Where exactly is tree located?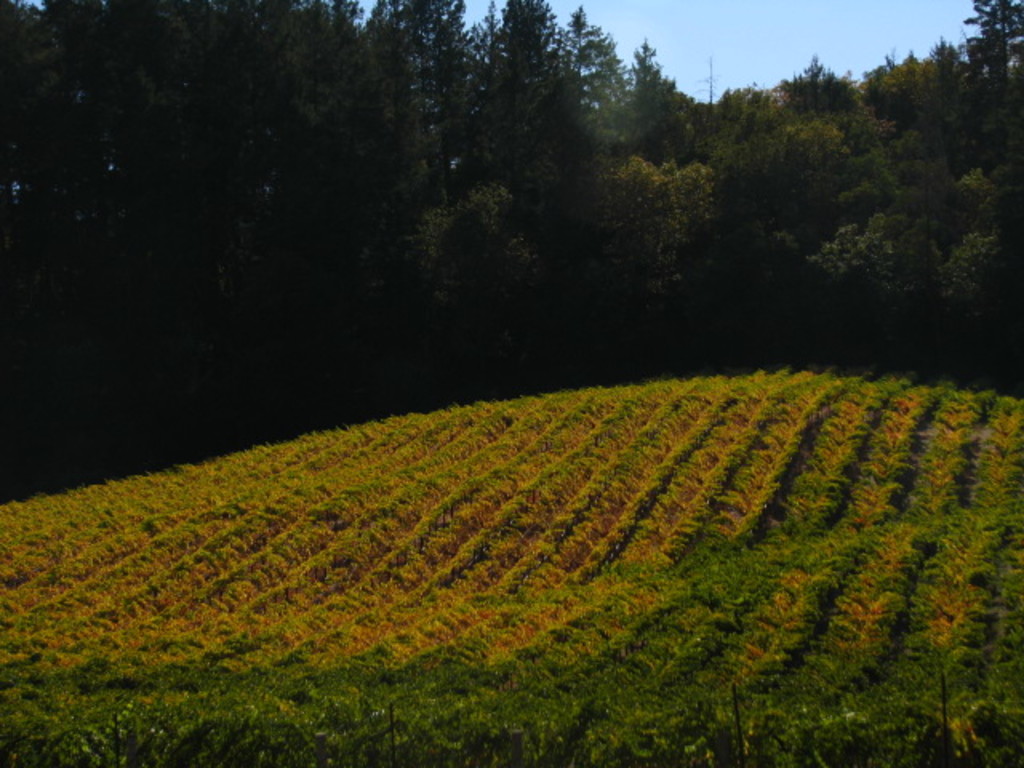
Its bounding box is (x1=46, y1=0, x2=270, y2=370).
